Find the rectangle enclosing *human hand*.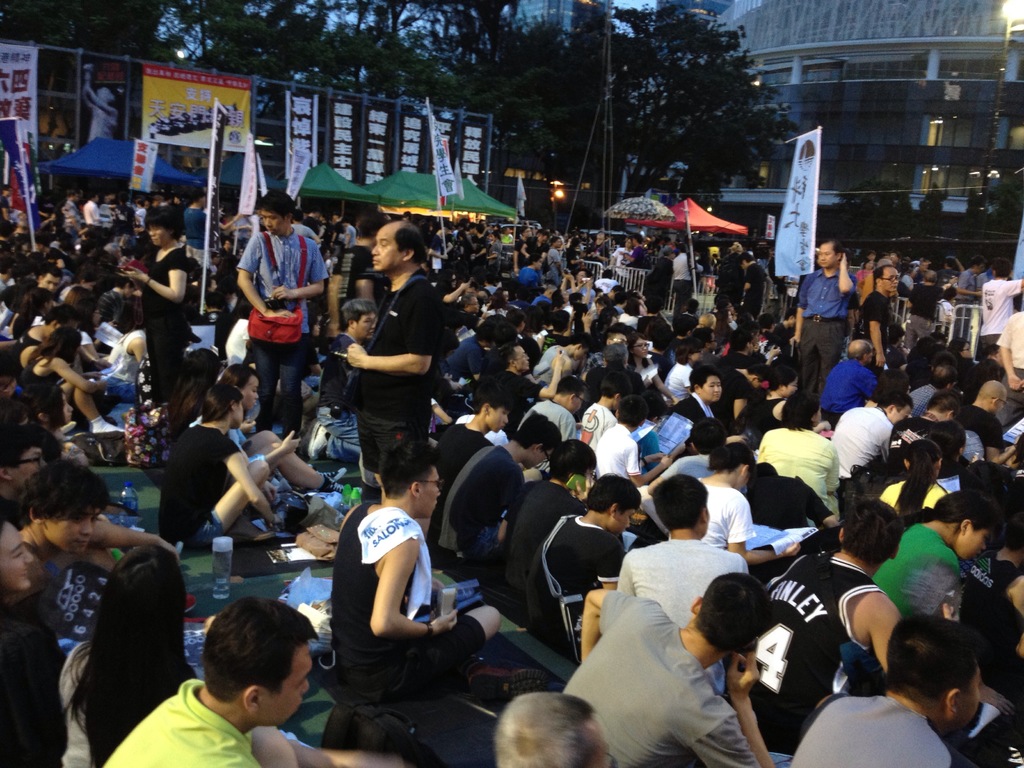
{"left": 158, "top": 534, "right": 182, "bottom": 564}.
